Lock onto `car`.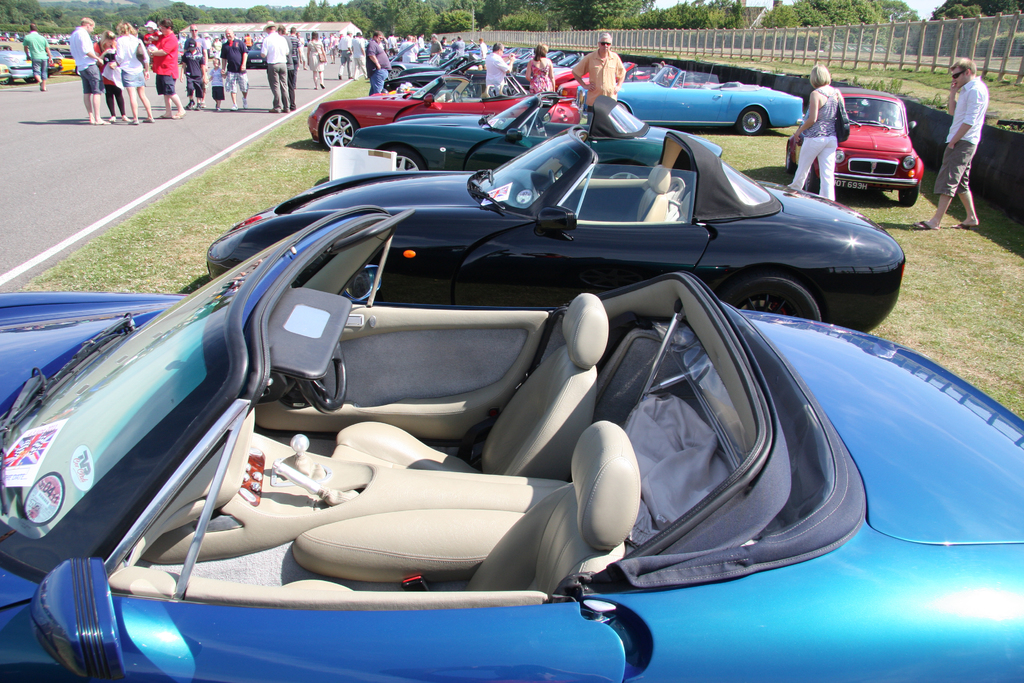
Locked: box=[604, 59, 800, 138].
